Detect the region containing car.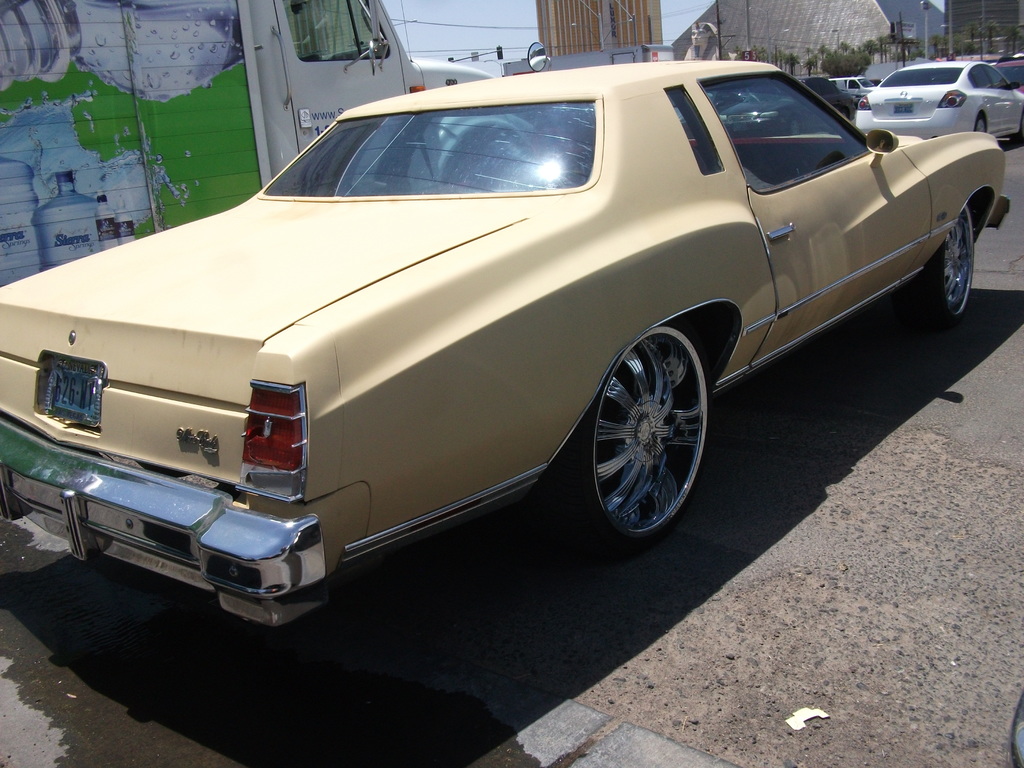
bbox(856, 64, 1023, 140).
